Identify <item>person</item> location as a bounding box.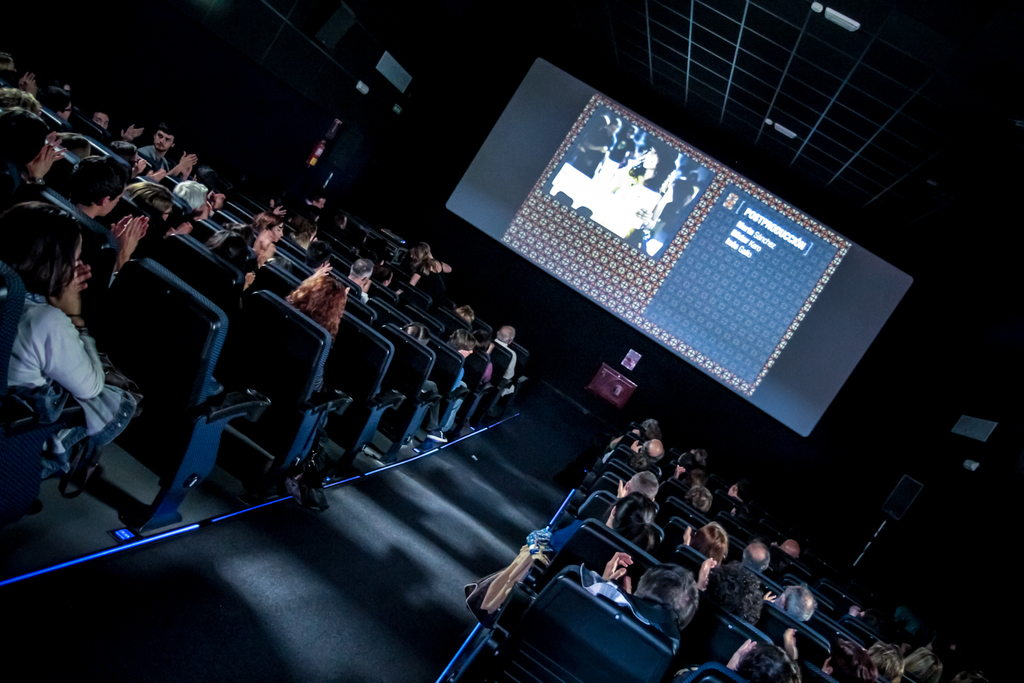
Rect(493, 326, 516, 392).
